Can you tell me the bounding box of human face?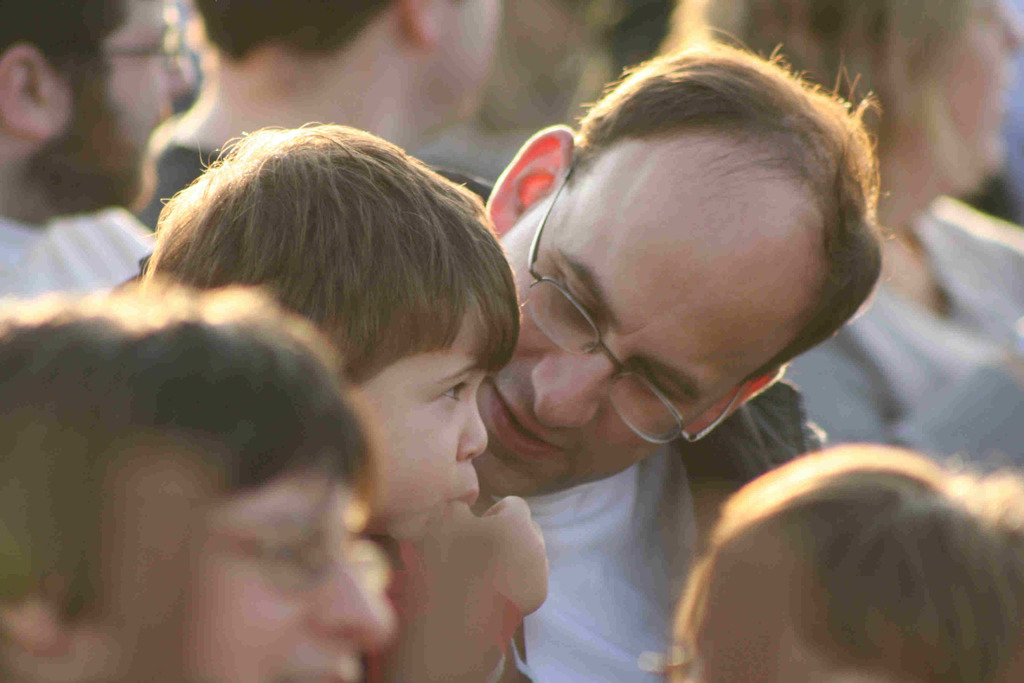
(193, 478, 392, 682).
